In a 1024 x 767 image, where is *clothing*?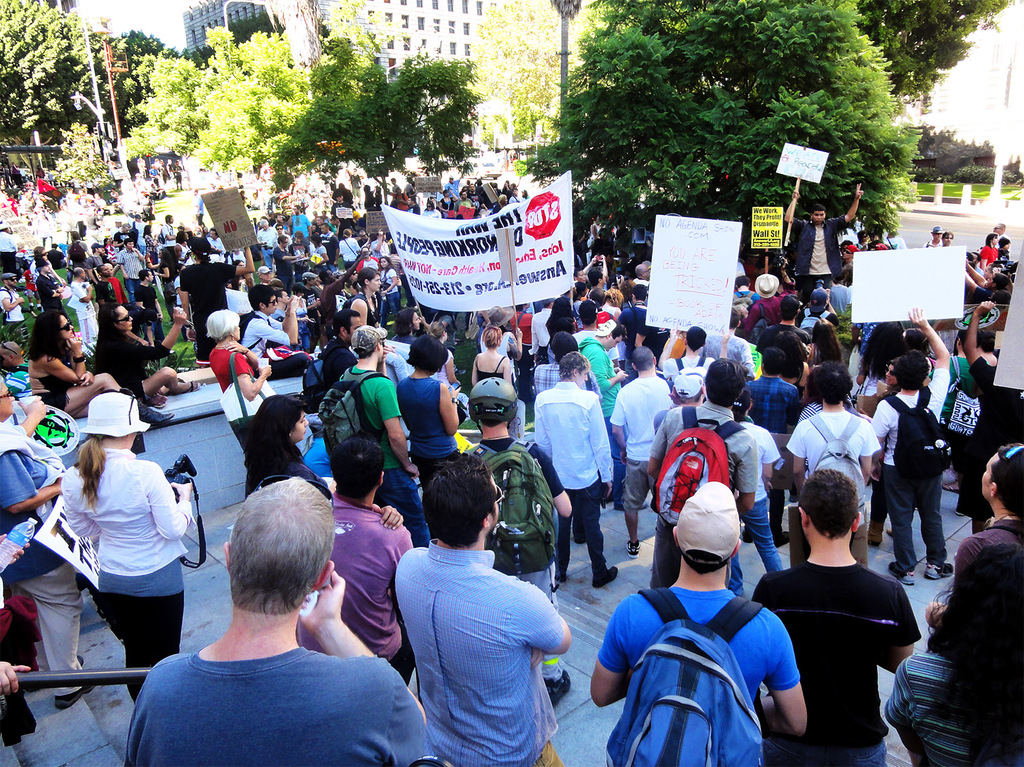
122,248,138,282.
